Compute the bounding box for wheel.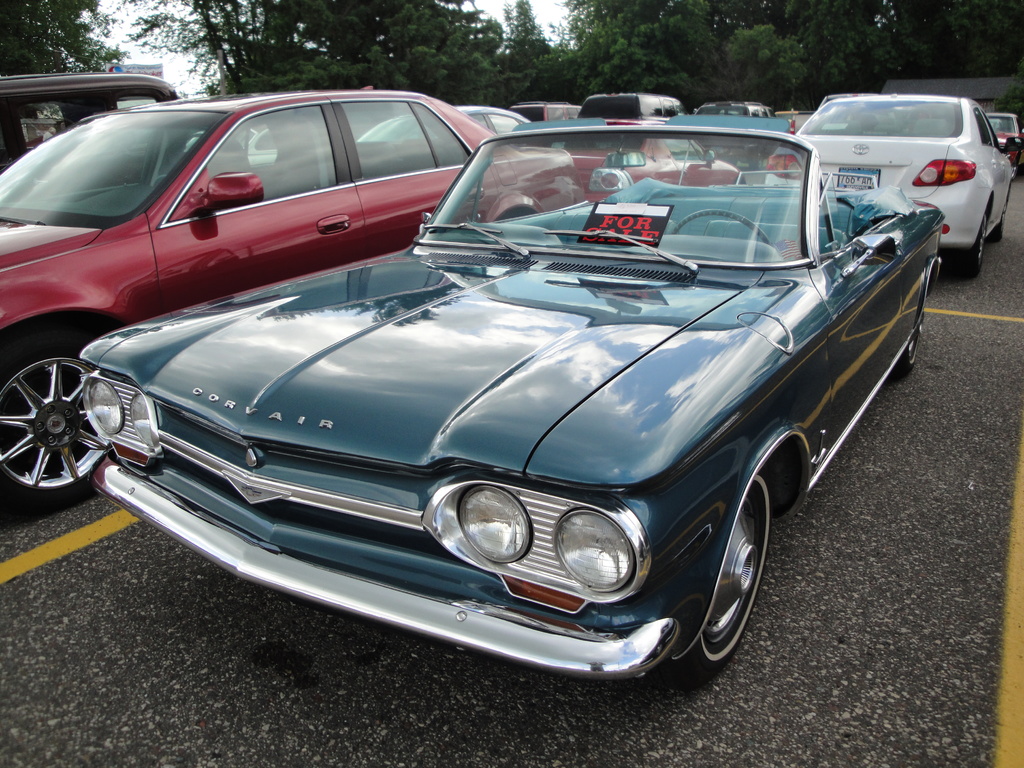
(x1=952, y1=234, x2=985, y2=279).
